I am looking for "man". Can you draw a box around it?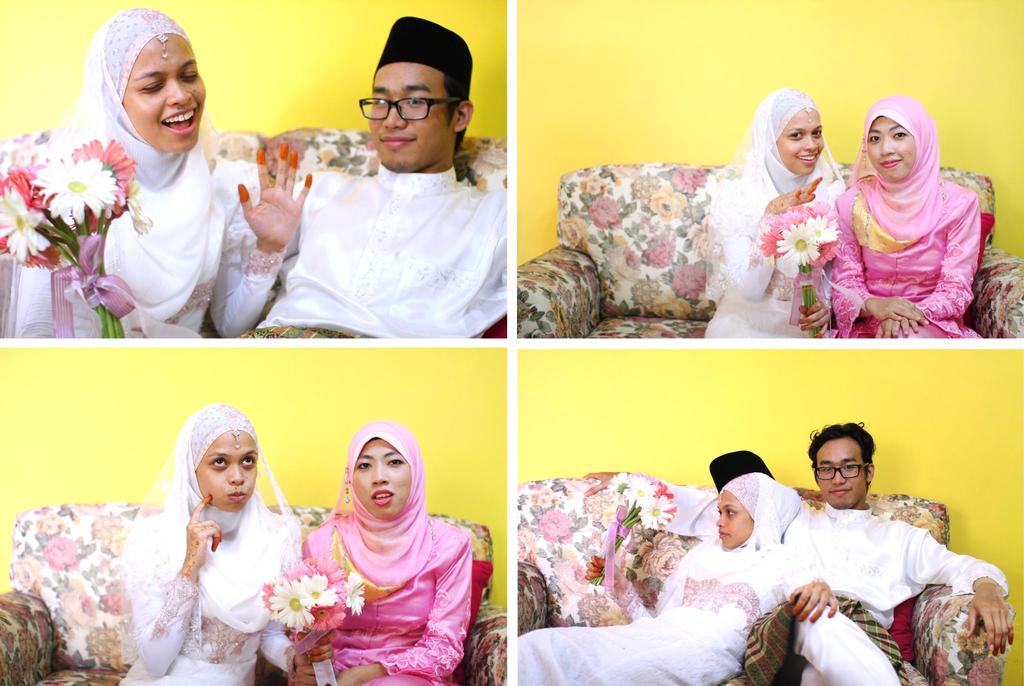
Sure, the bounding box is box(582, 421, 1015, 685).
